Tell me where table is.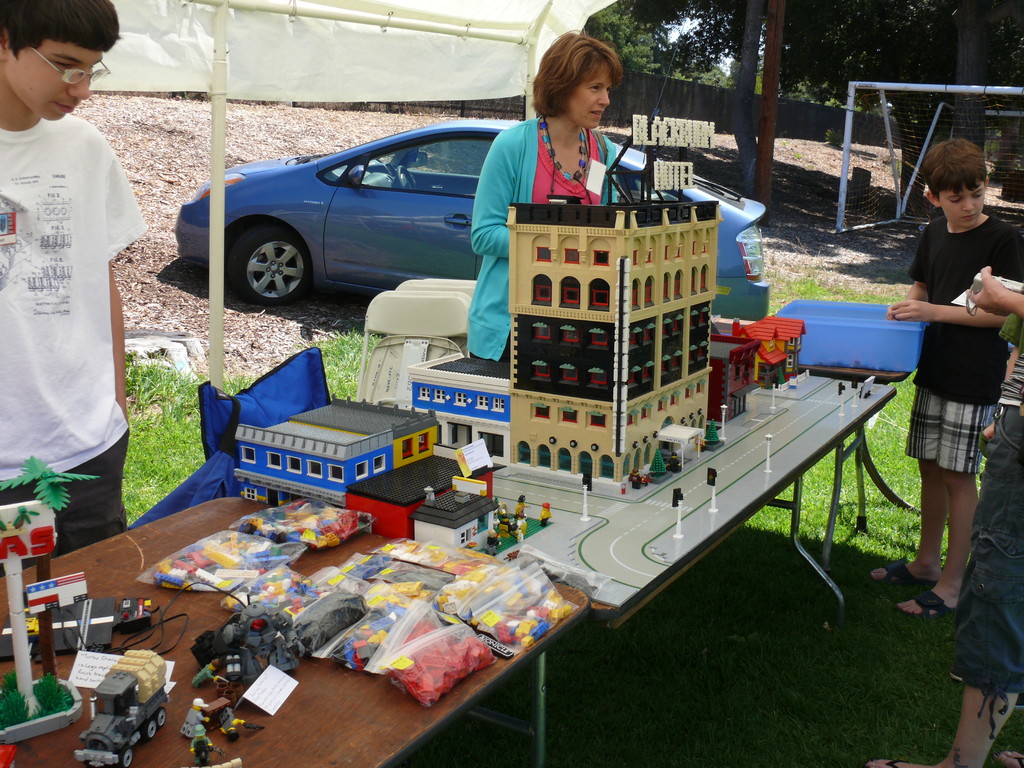
table is at <bbox>87, 276, 920, 716</bbox>.
